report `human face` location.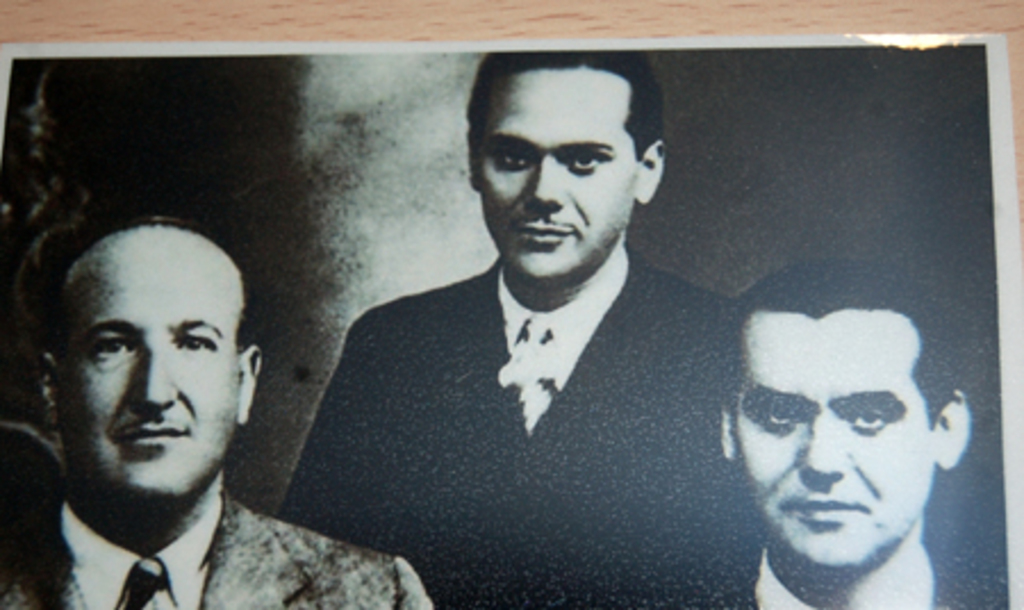
Report: {"x1": 721, "y1": 346, "x2": 944, "y2": 564}.
